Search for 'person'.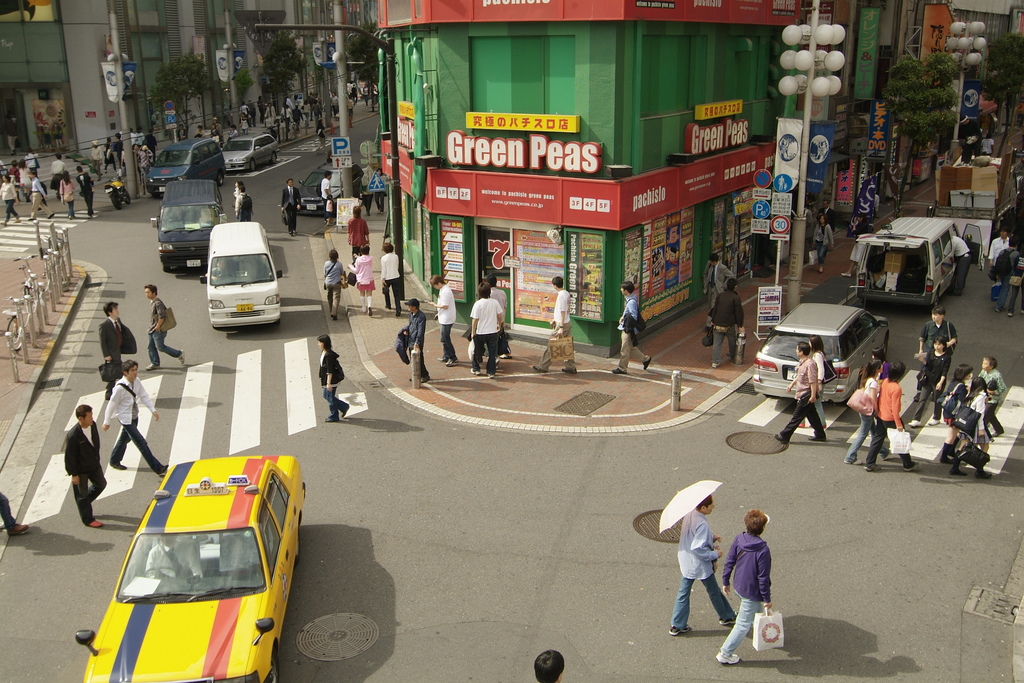
Found at {"x1": 57, "y1": 399, "x2": 107, "y2": 531}.
